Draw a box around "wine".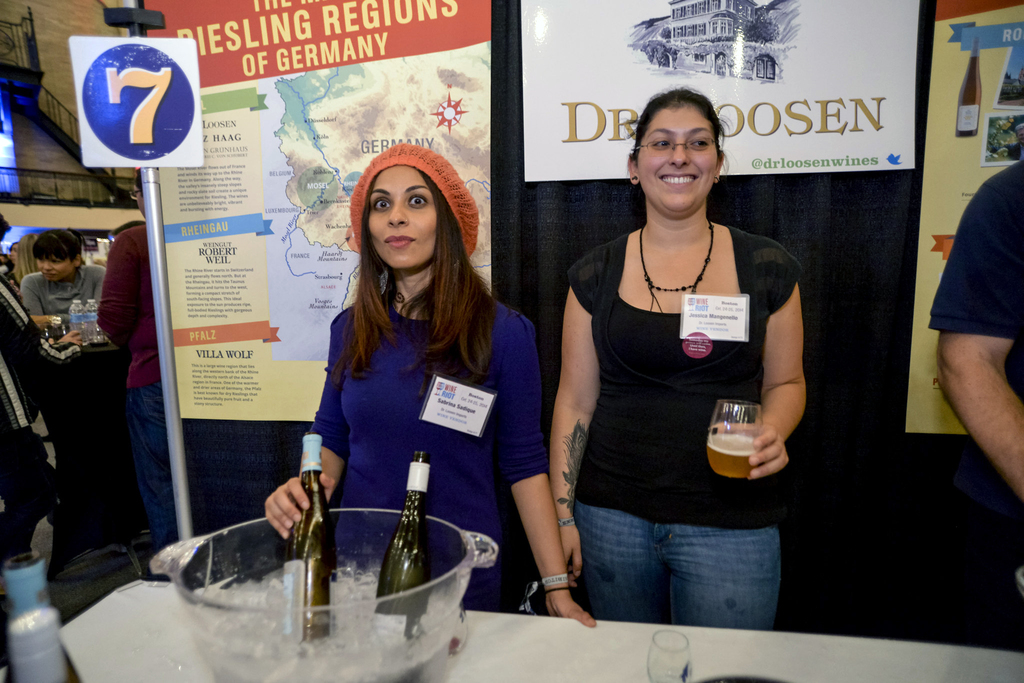
[371, 444, 442, 655].
